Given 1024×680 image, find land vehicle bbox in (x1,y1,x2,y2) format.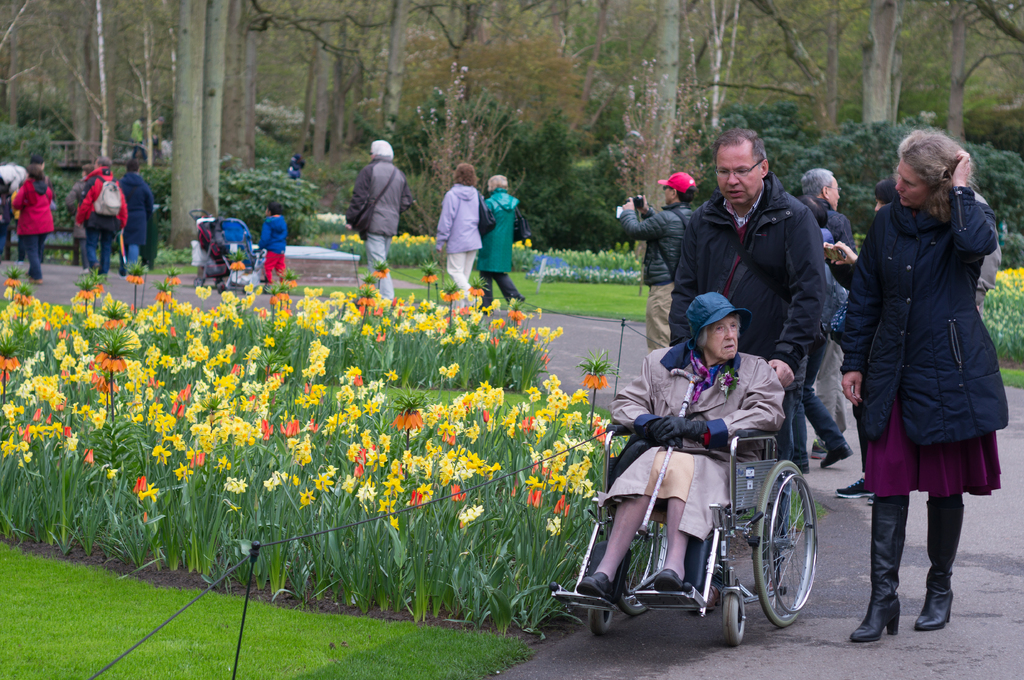
(184,212,257,286).
